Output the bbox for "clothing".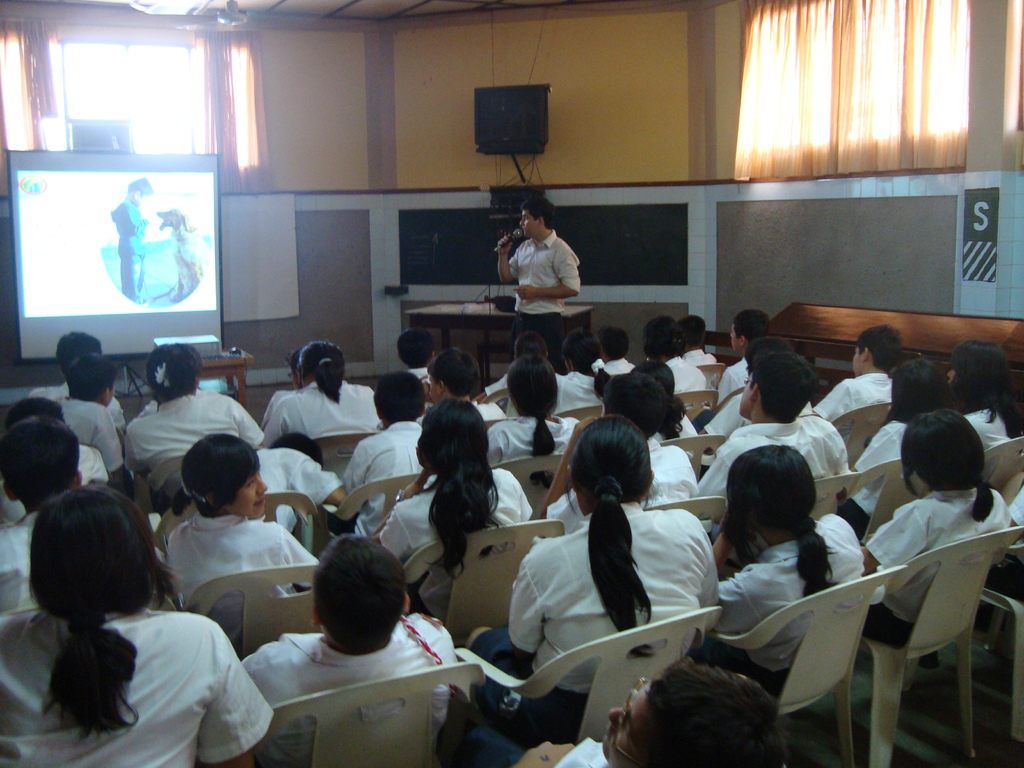
720,511,865,697.
